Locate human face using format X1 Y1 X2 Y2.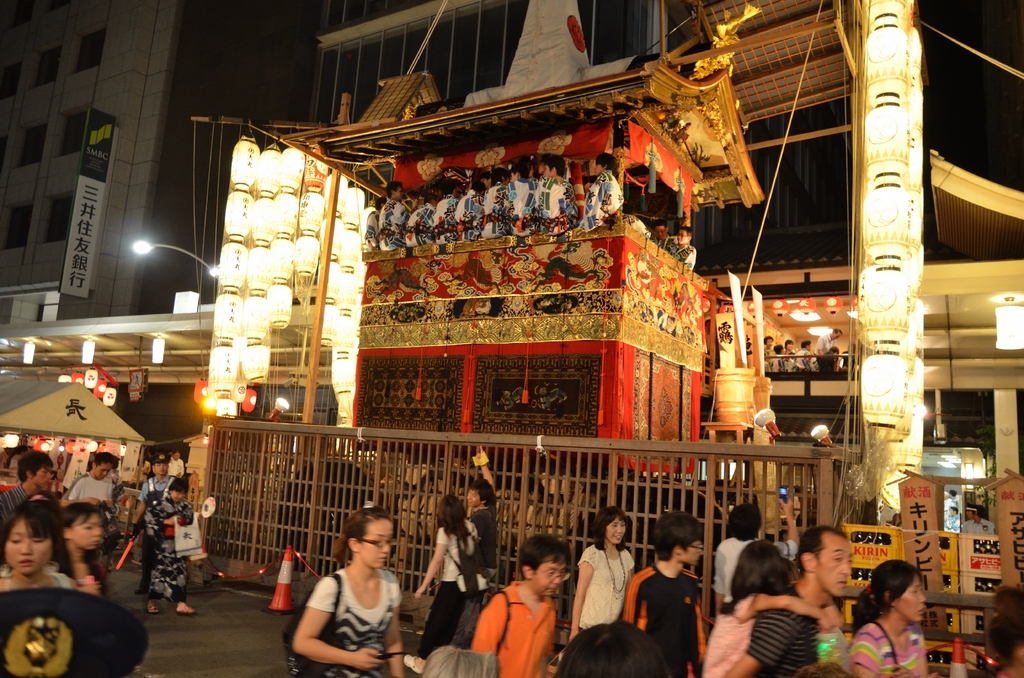
7 519 53 578.
